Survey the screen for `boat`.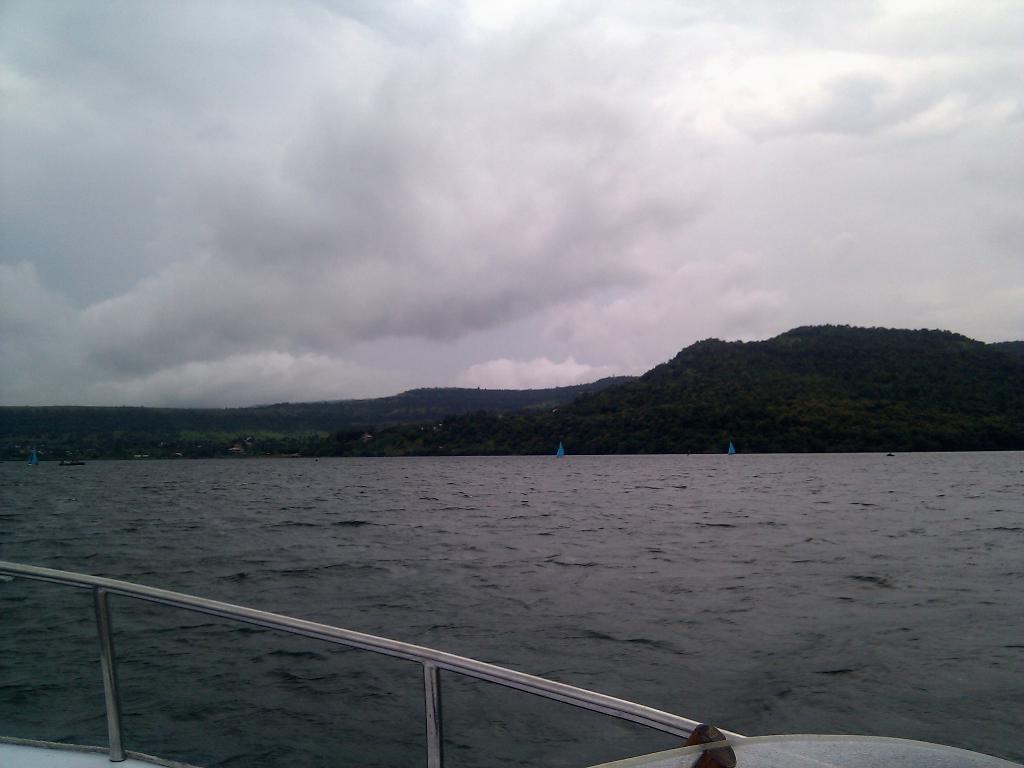
Survey found: 0, 552, 1011, 767.
